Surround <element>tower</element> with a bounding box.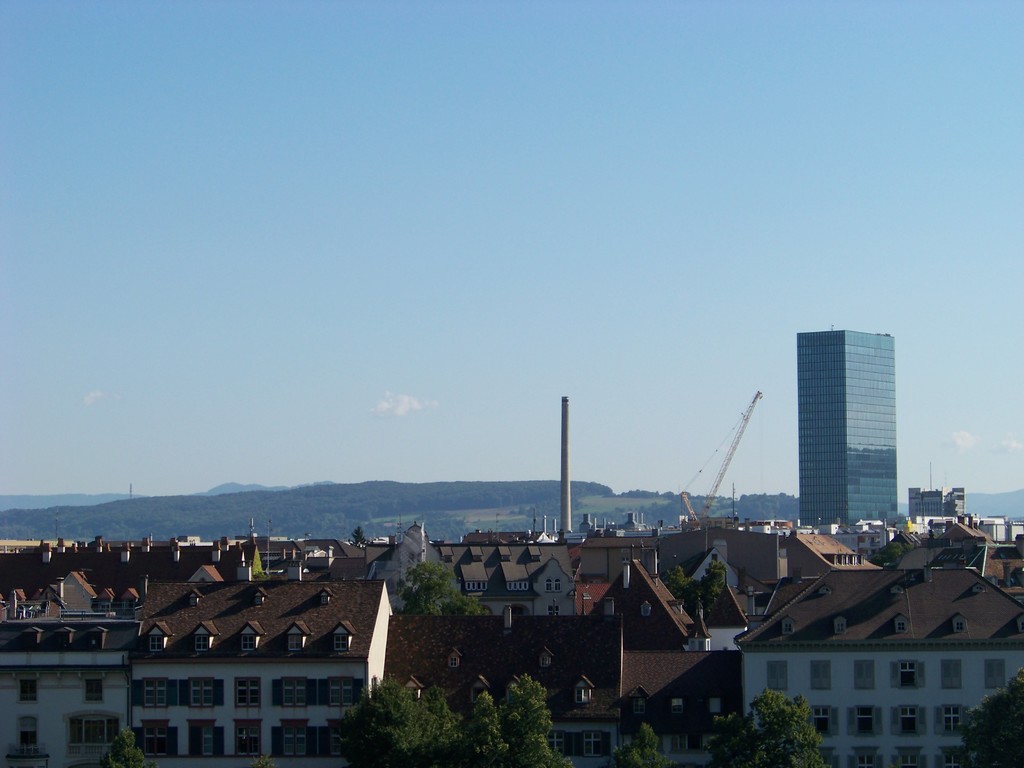
box=[556, 399, 579, 534].
